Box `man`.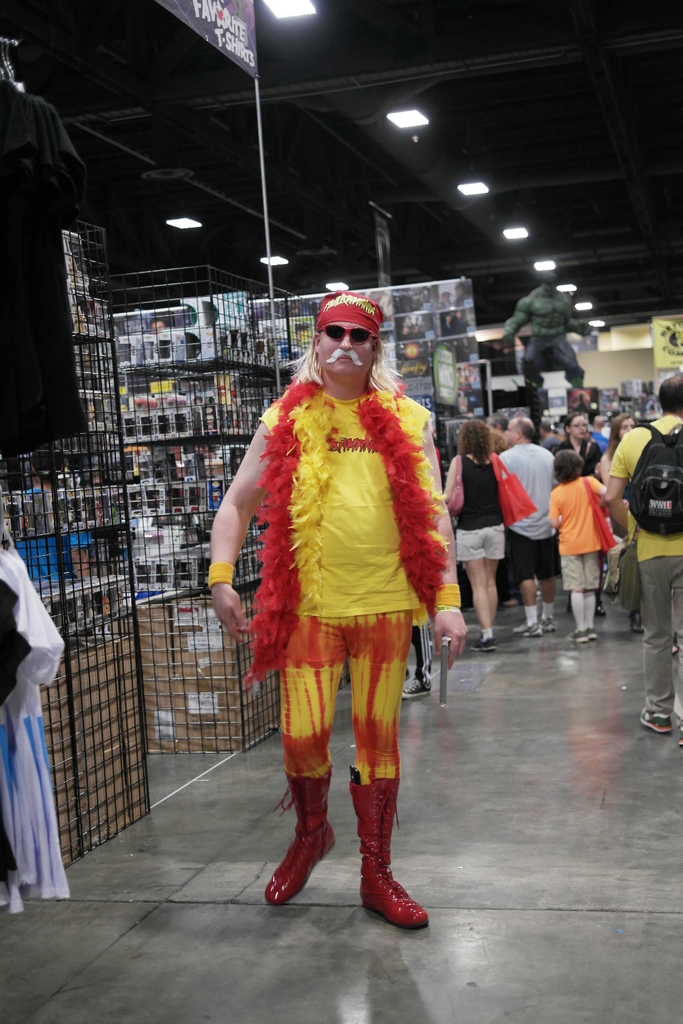
left=498, top=417, right=556, bottom=637.
